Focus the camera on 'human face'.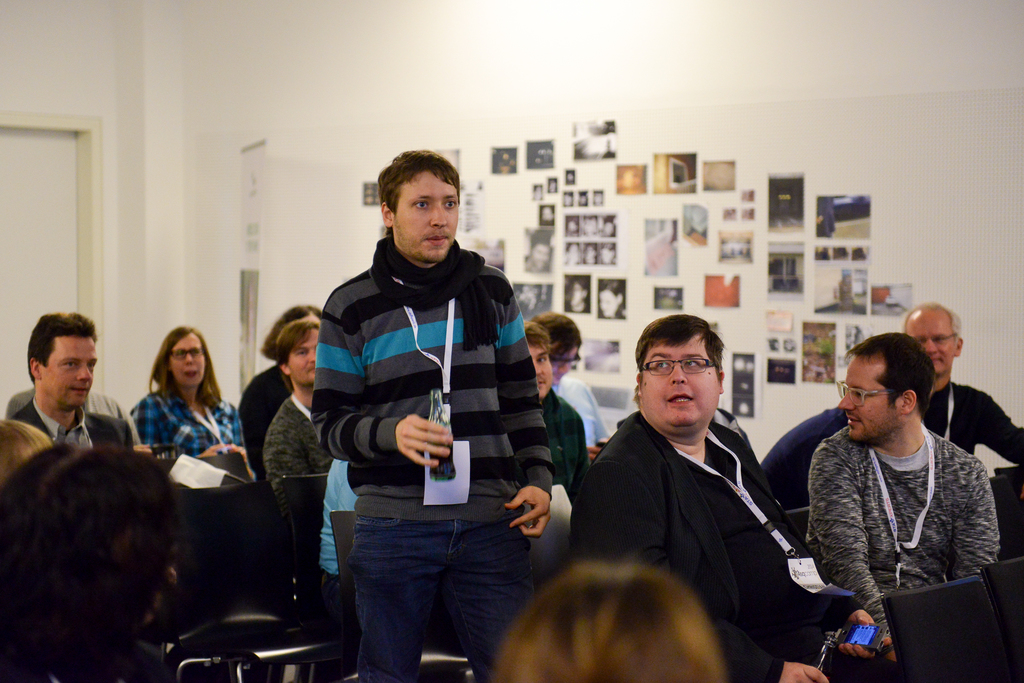
Focus region: BBox(600, 291, 618, 318).
